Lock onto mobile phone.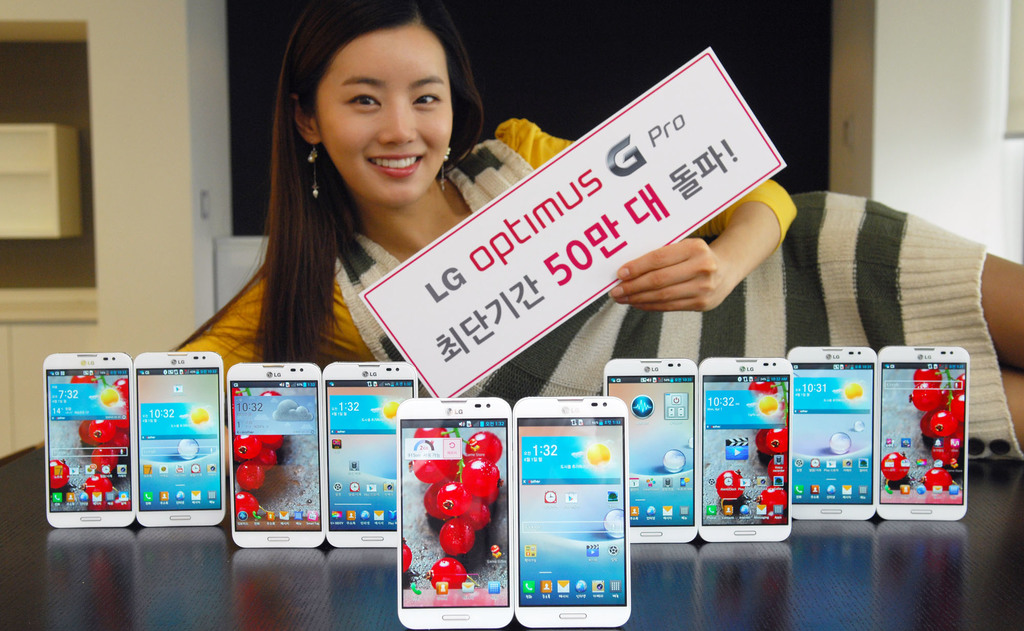
Locked: [514,397,635,630].
